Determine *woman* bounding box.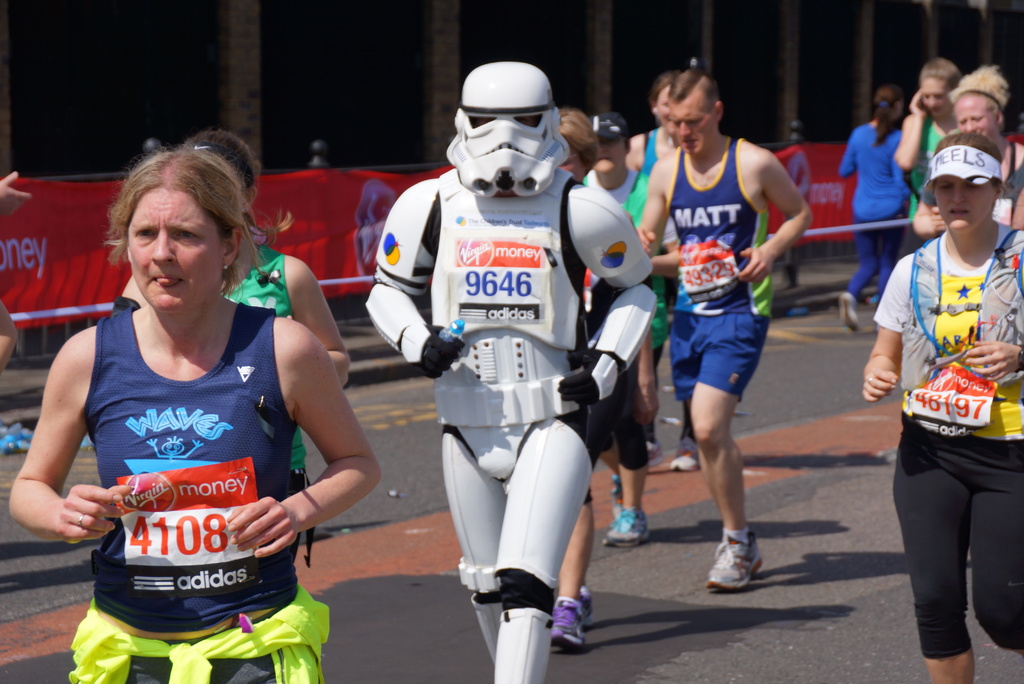
Determined: select_region(120, 127, 353, 566).
